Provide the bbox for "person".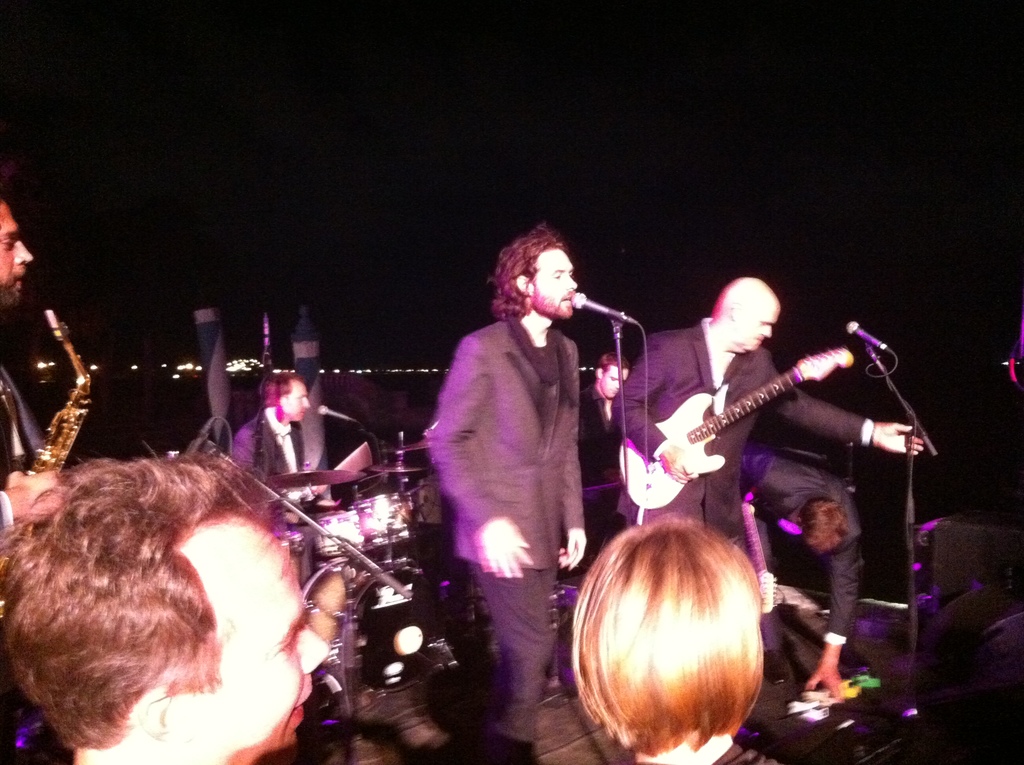
BBox(430, 216, 621, 753).
